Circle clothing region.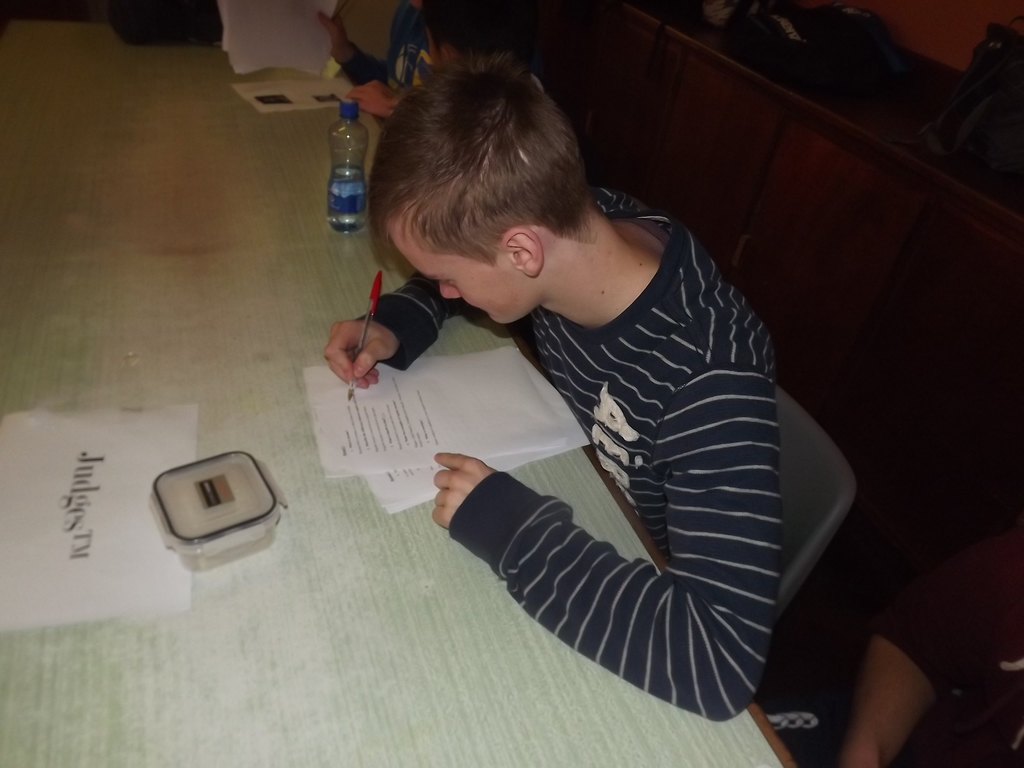
Region: 324:178:799:660.
